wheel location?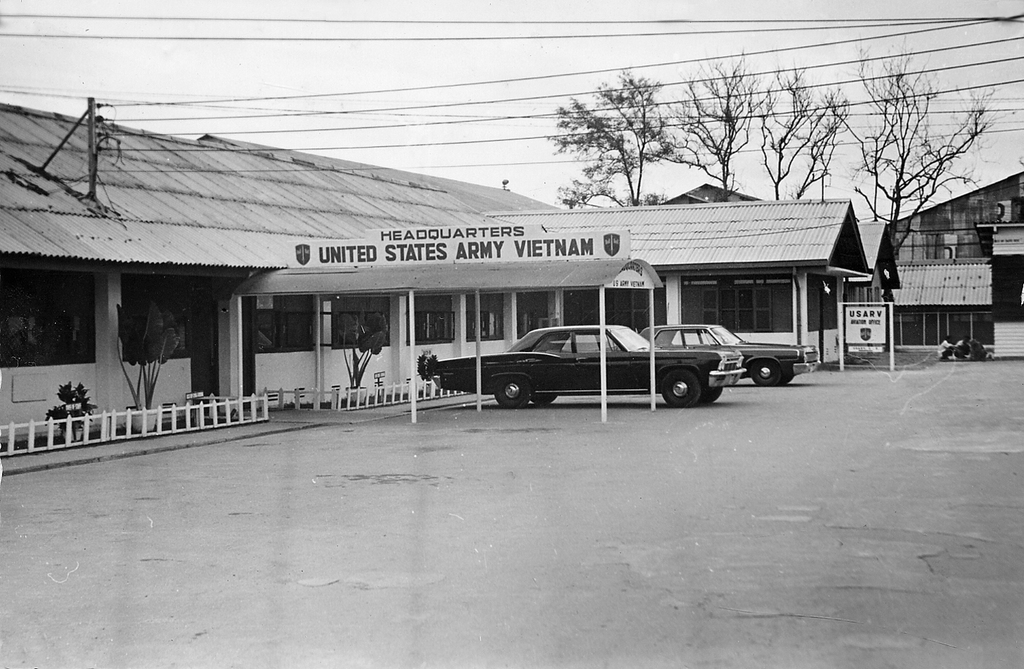
bbox(654, 362, 705, 410)
